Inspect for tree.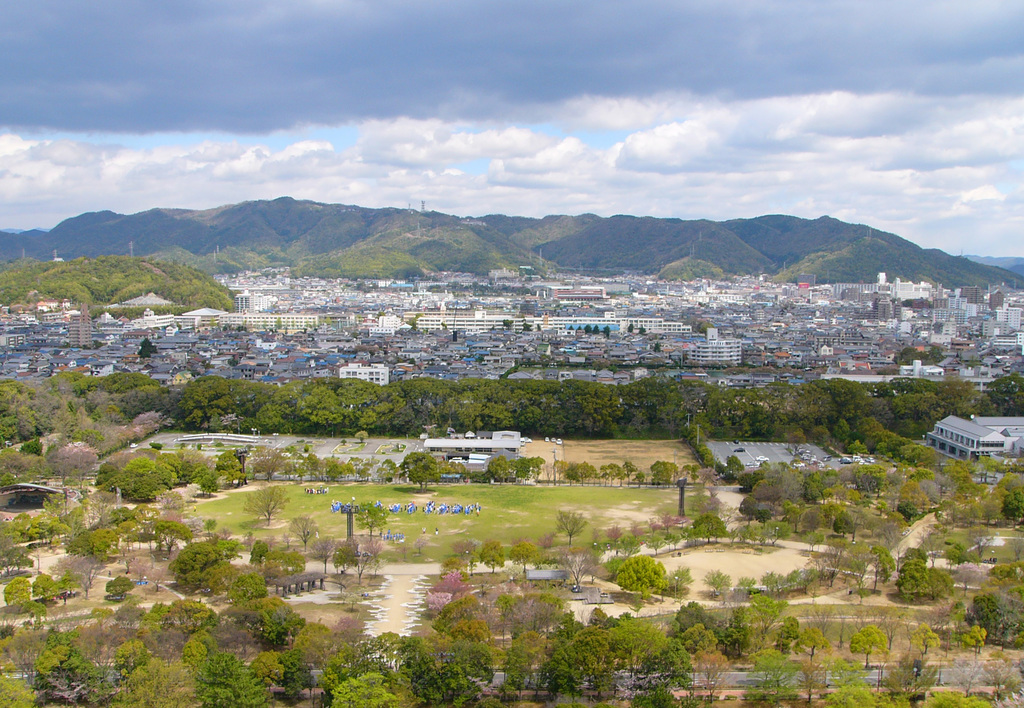
Inspection: <region>235, 354, 246, 370</region>.
